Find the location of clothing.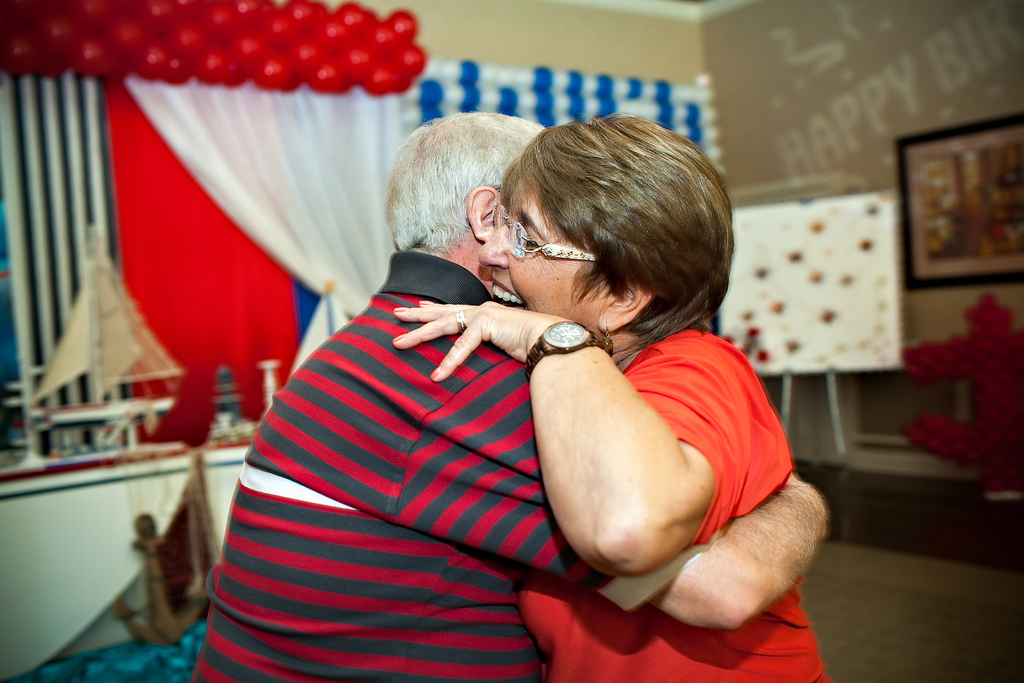
Location: bbox(513, 321, 830, 682).
